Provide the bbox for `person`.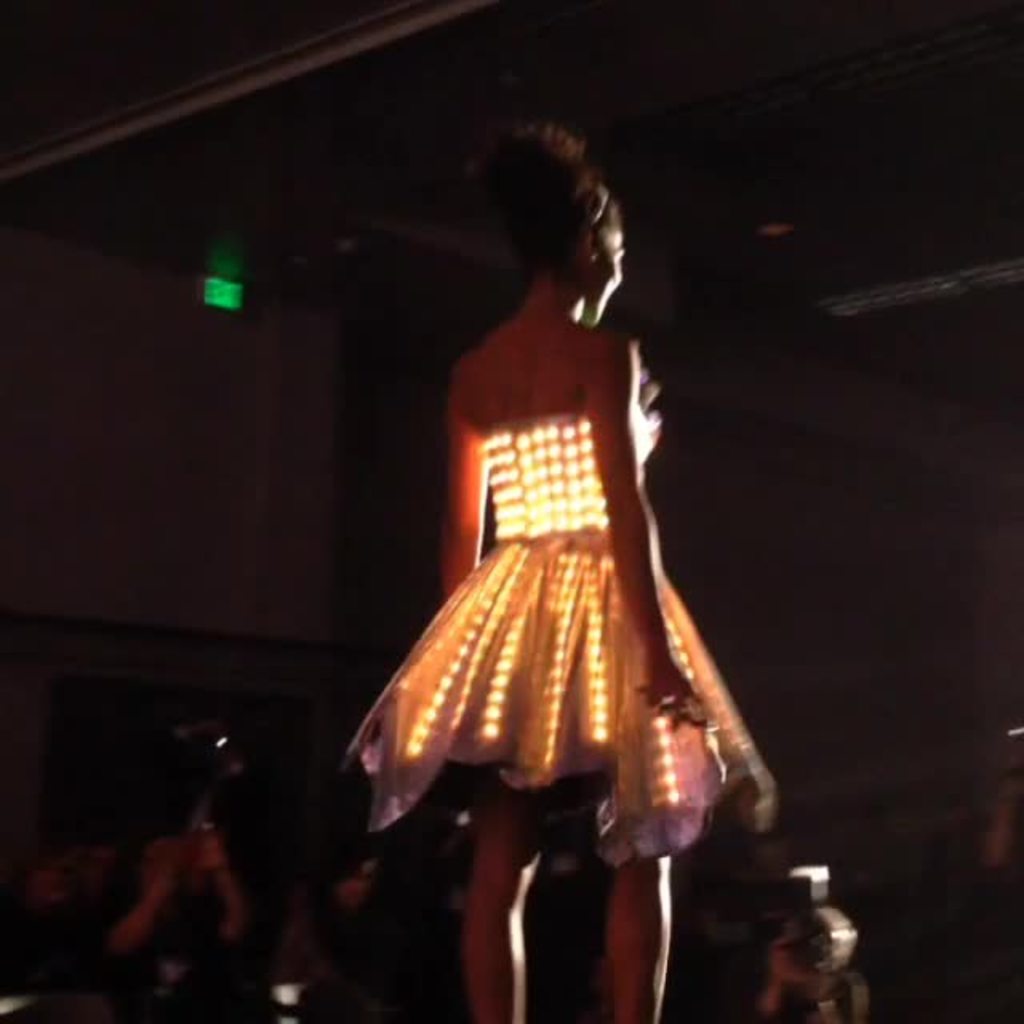
754, 901, 875, 1022.
